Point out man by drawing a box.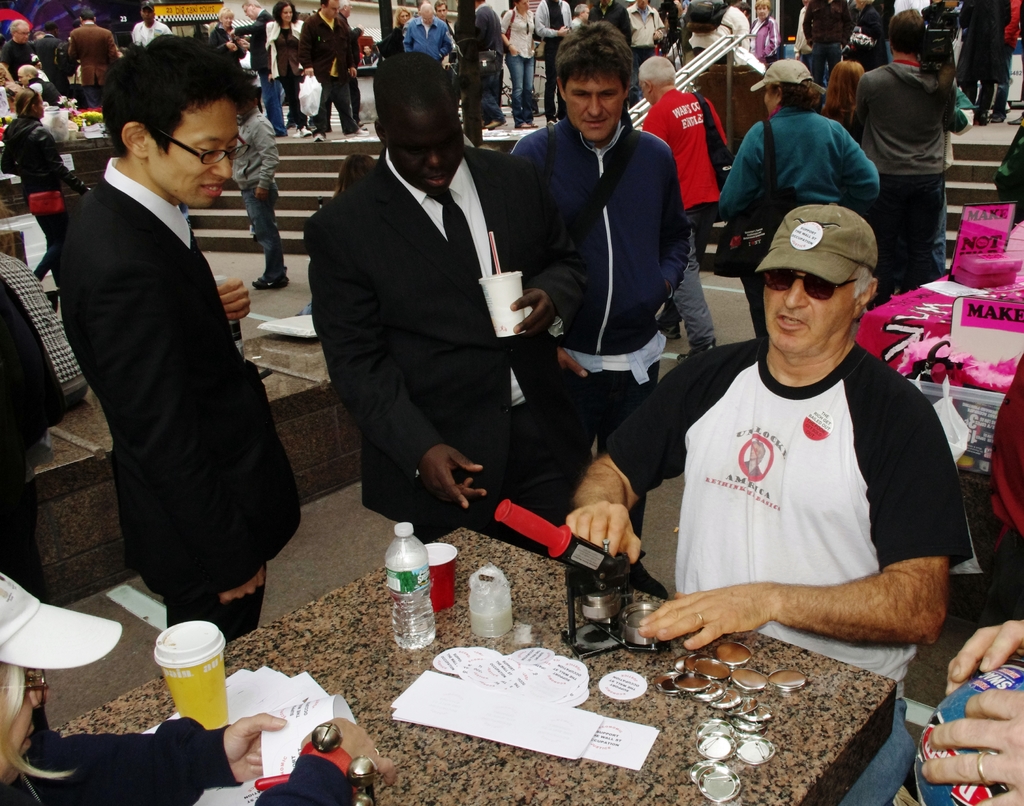
select_region(298, 0, 369, 143).
